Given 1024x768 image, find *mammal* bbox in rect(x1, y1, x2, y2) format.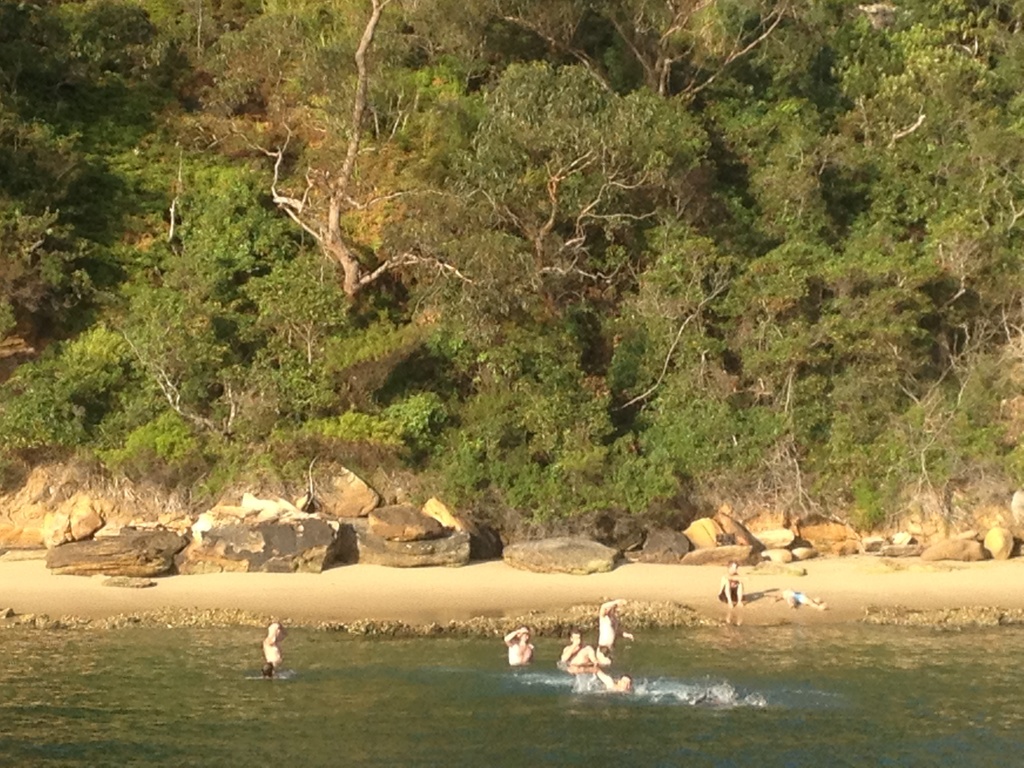
rect(563, 630, 594, 673).
